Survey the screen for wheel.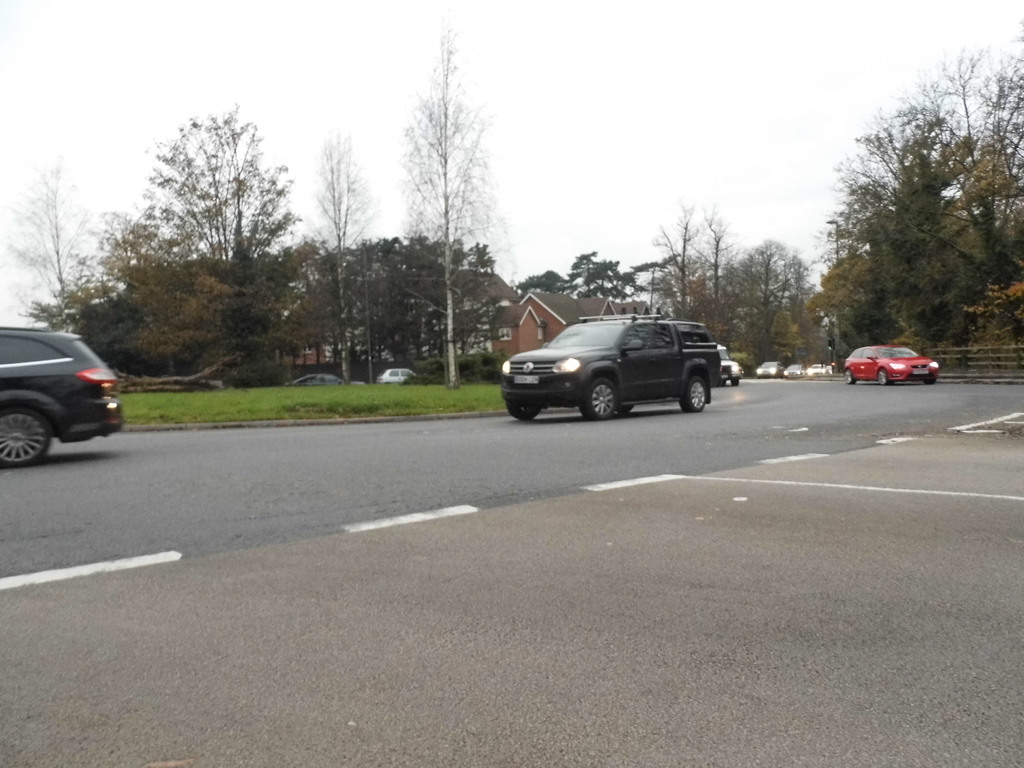
Survey found: BBox(730, 379, 743, 387).
